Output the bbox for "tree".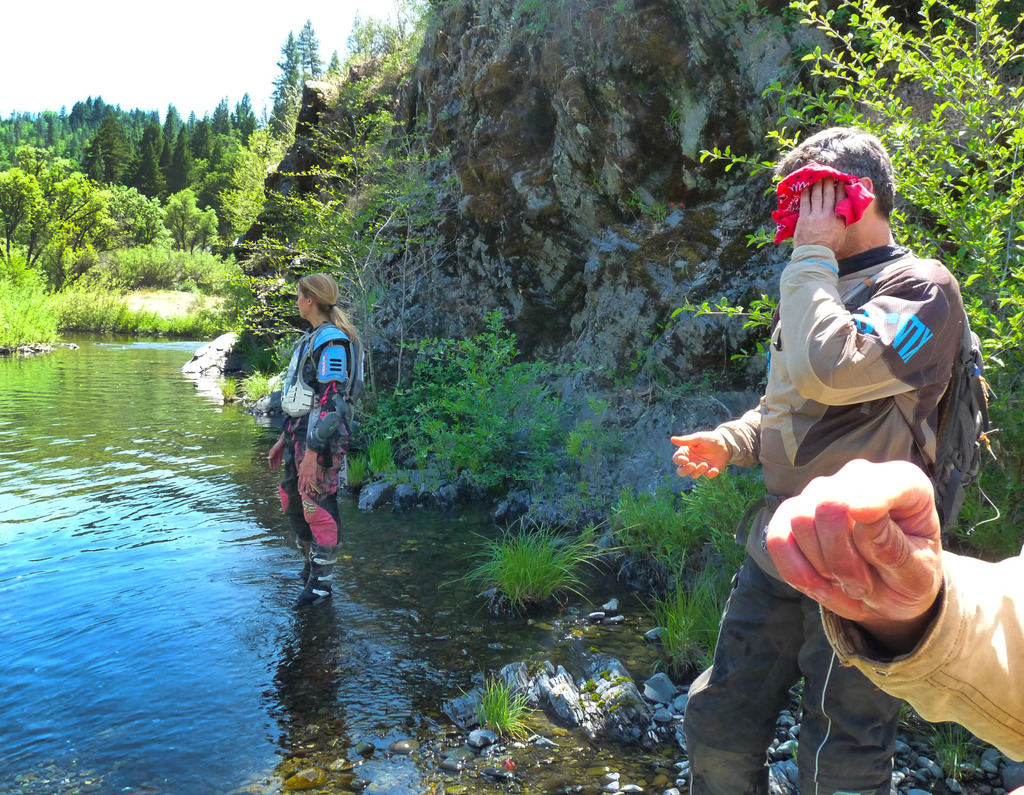
x1=663 y1=0 x2=1023 y2=549.
